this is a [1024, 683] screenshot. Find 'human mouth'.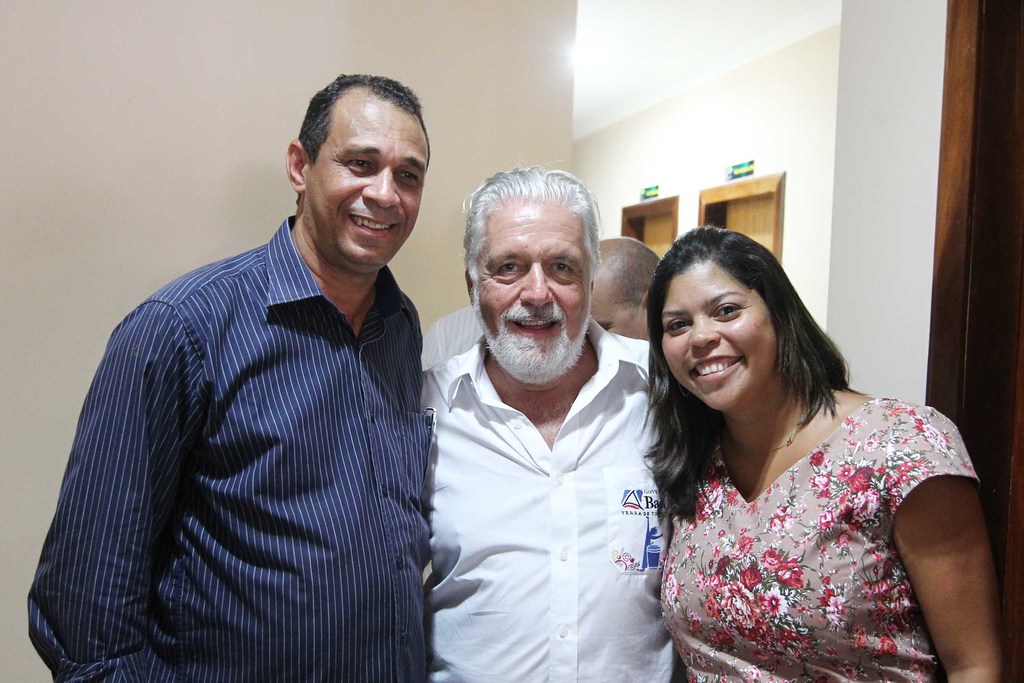
Bounding box: 506:318:566:336.
